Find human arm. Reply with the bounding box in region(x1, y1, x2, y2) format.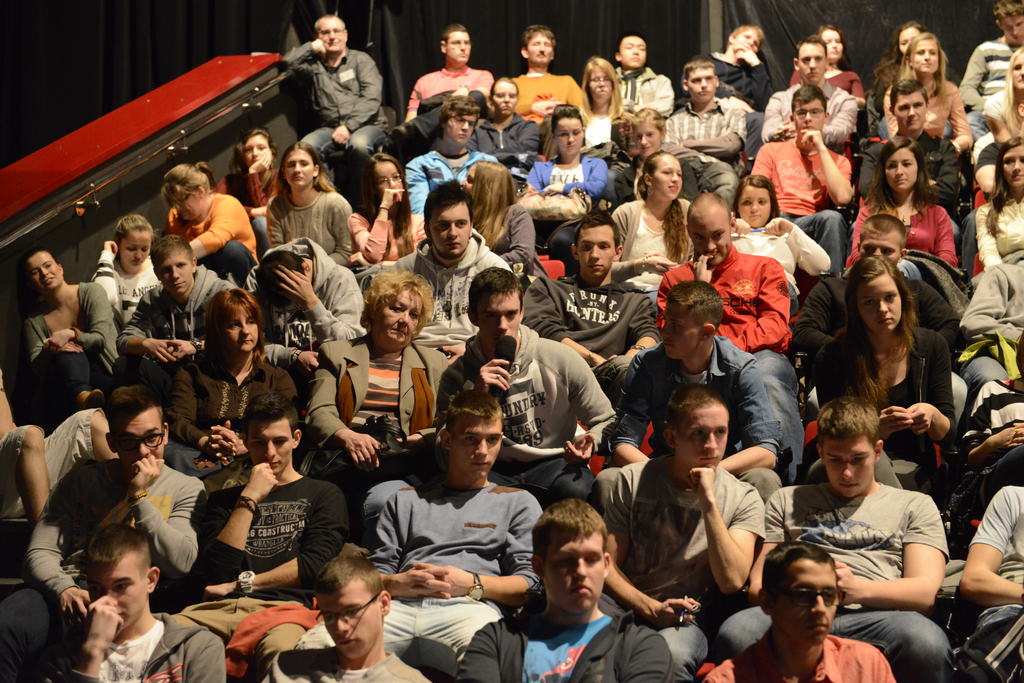
region(140, 451, 207, 584).
